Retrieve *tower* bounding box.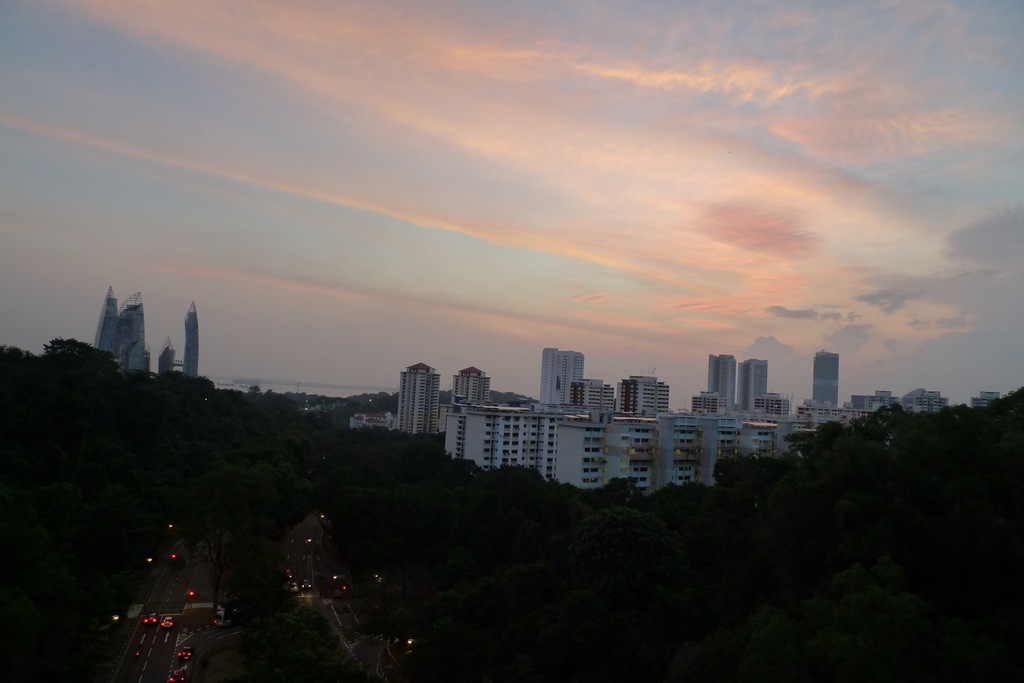
Bounding box: <box>539,349,582,400</box>.
